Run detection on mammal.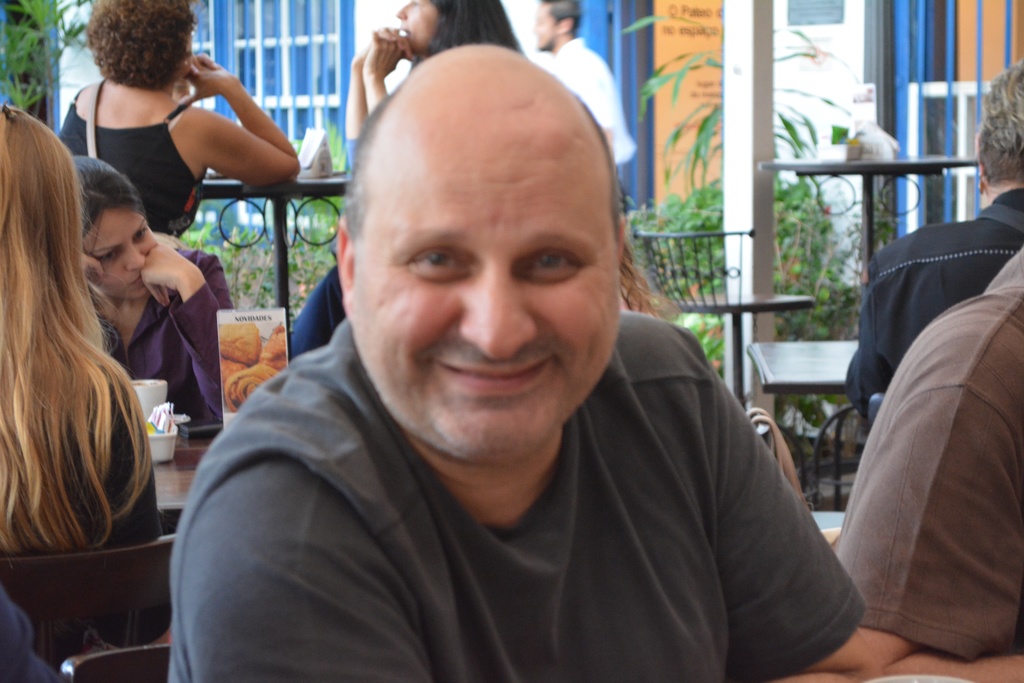
Result: l=525, t=0, r=637, b=160.
